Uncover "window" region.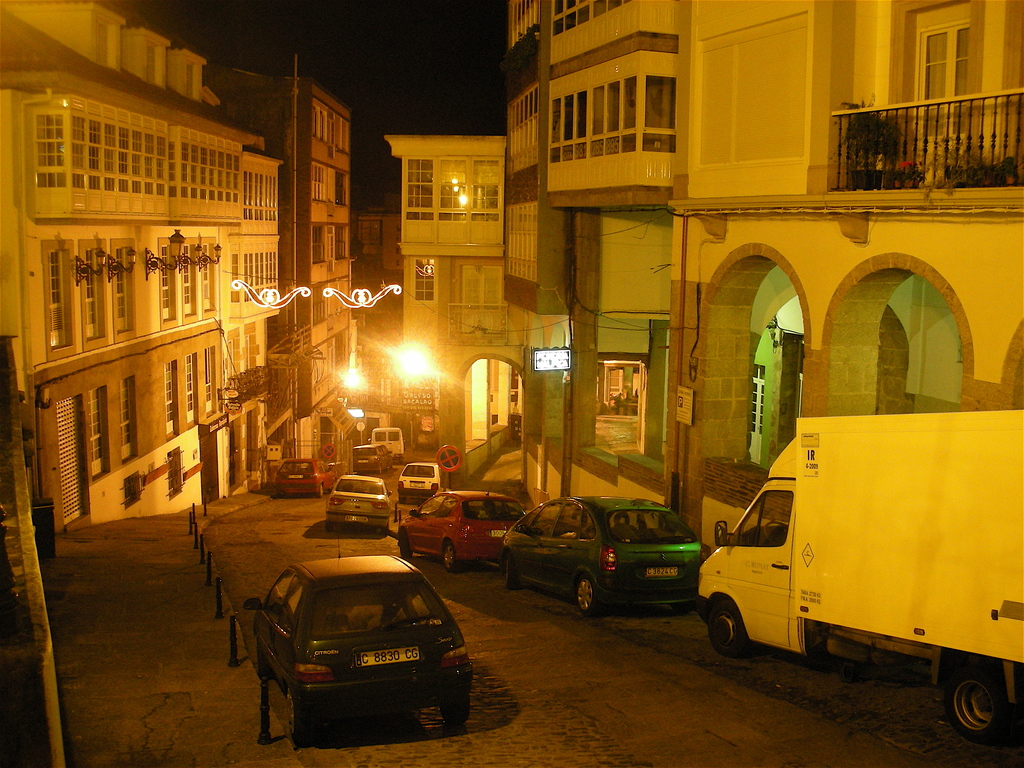
Uncovered: x1=906 y1=4 x2=970 y2=164.
